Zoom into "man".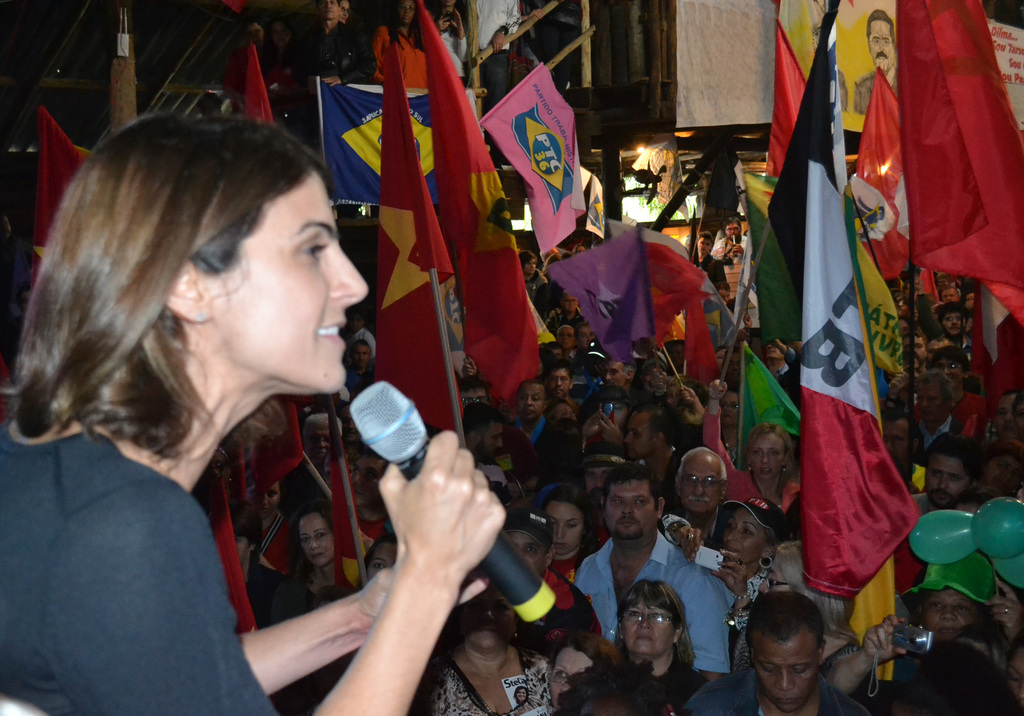
Zoom target: BBox(852, 13, 902, 119).
